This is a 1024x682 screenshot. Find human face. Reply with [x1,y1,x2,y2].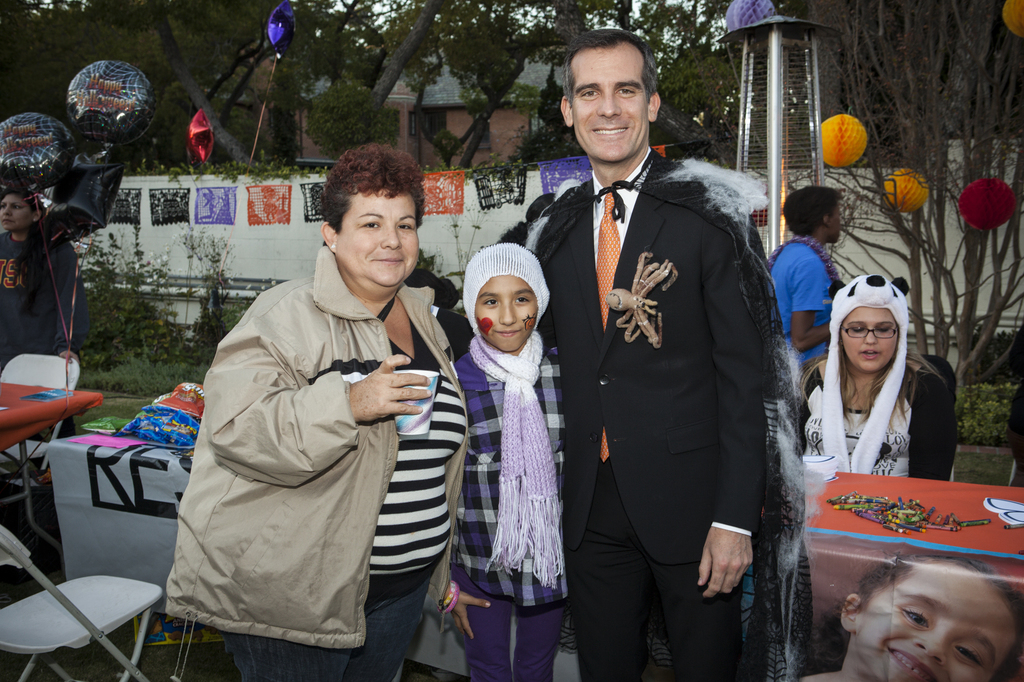
[569,47,650,158].
